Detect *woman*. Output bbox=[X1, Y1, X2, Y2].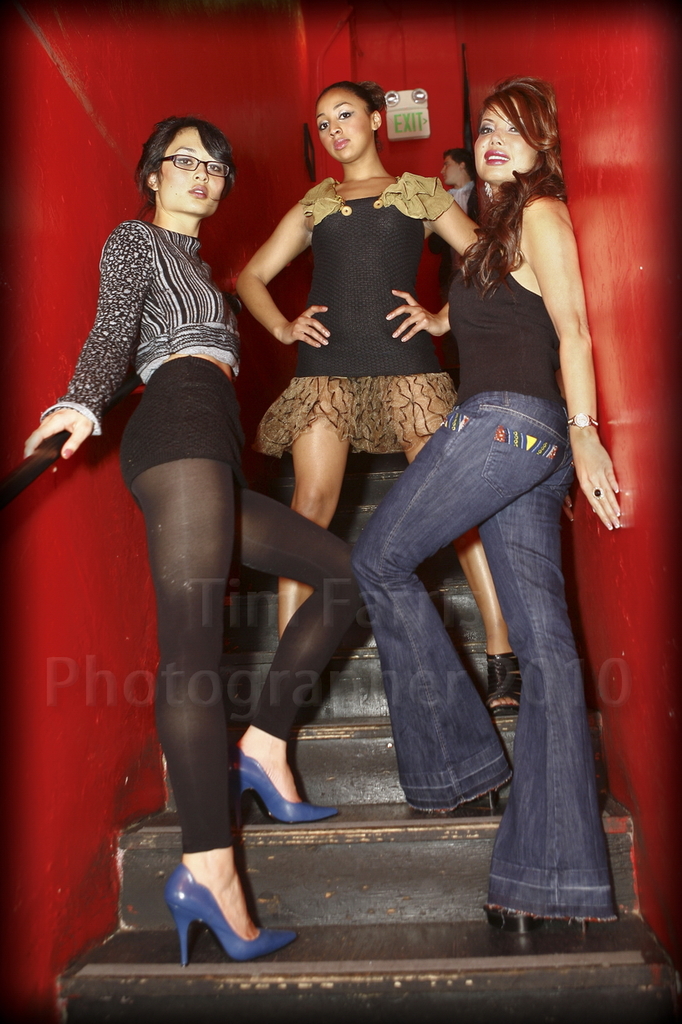
bbox=[239, 79, 517, 718].
